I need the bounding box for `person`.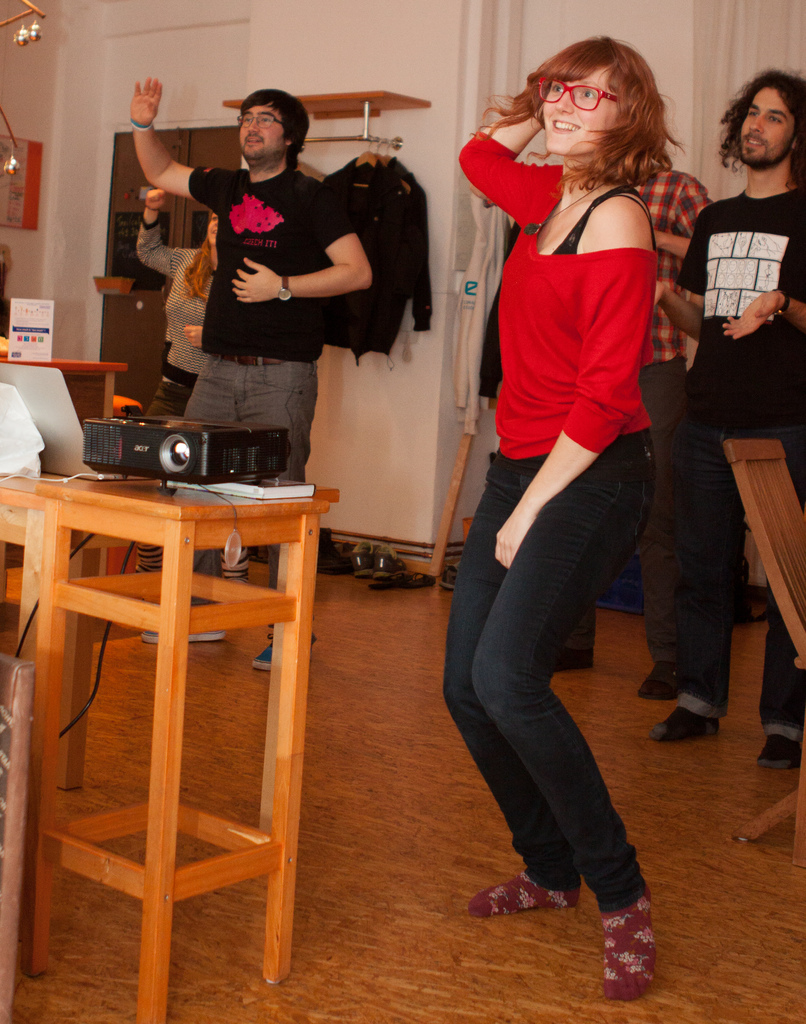
Here it is: pyautogui.locateOnScreen(135, 190, 217, 414).
